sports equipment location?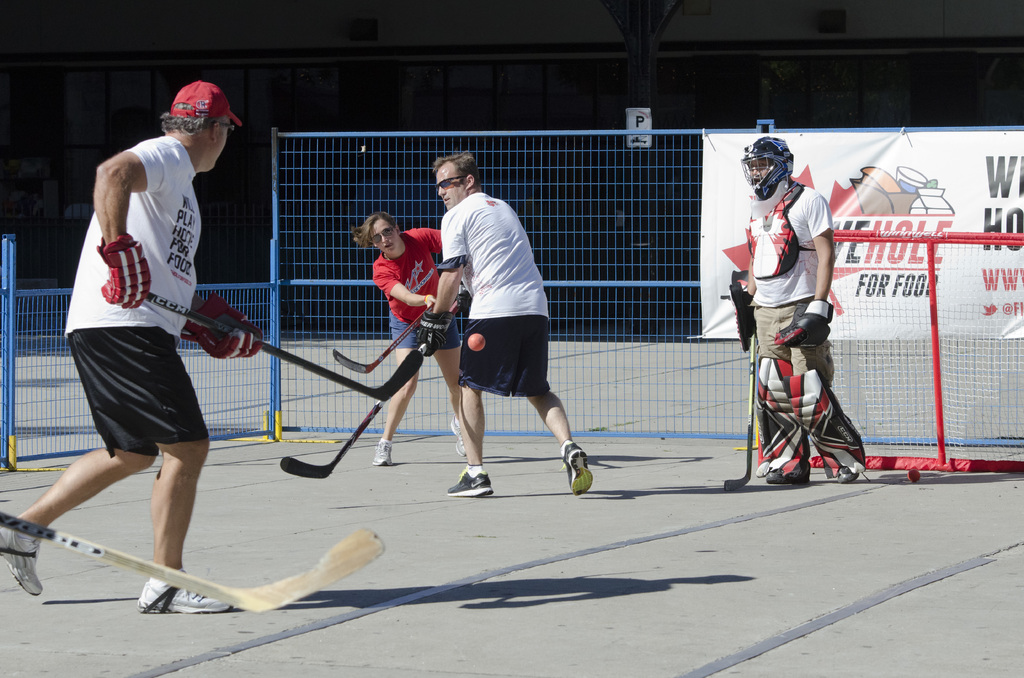
<box>278,341,428,481</box>
